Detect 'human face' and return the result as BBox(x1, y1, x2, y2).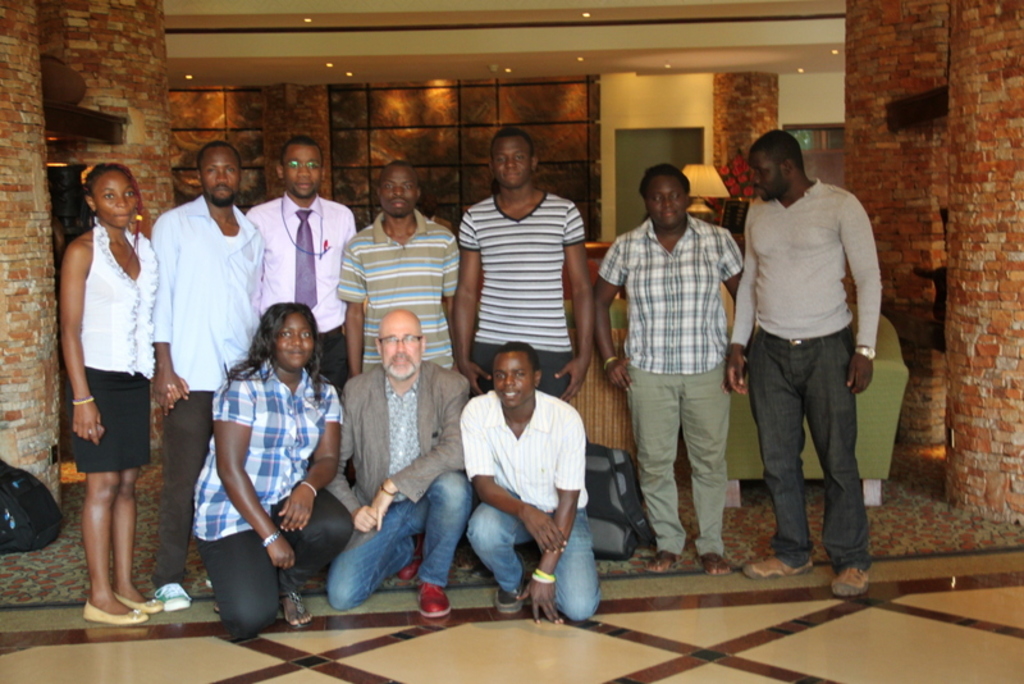
BBox(493, 351, 530, 401).
